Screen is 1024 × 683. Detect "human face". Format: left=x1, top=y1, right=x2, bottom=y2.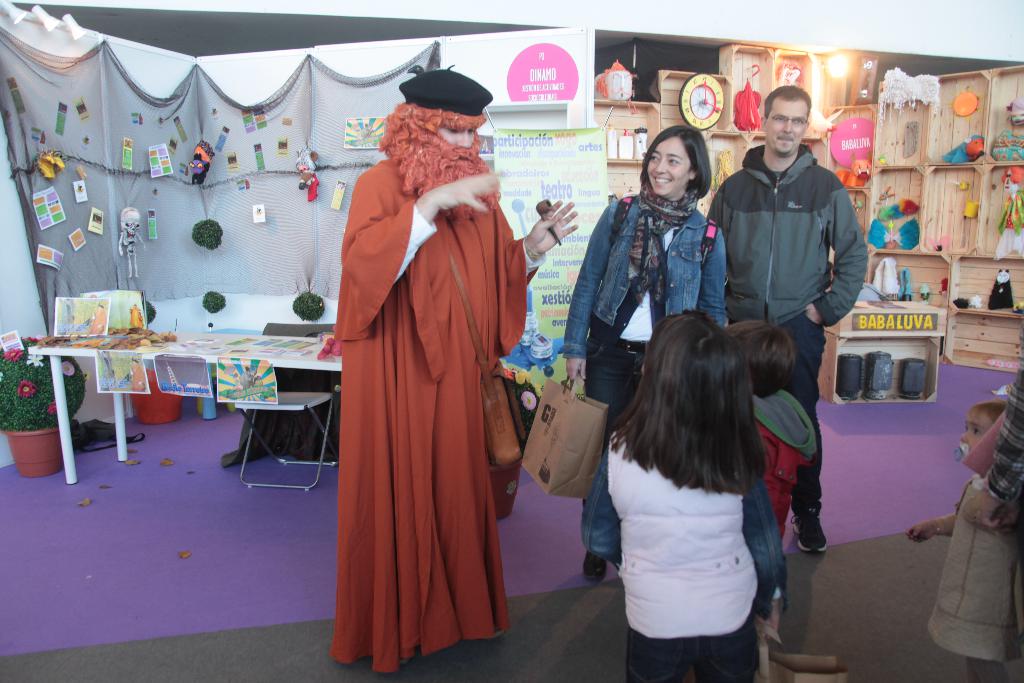
left=765, top=101, right=808, bottom=153.
